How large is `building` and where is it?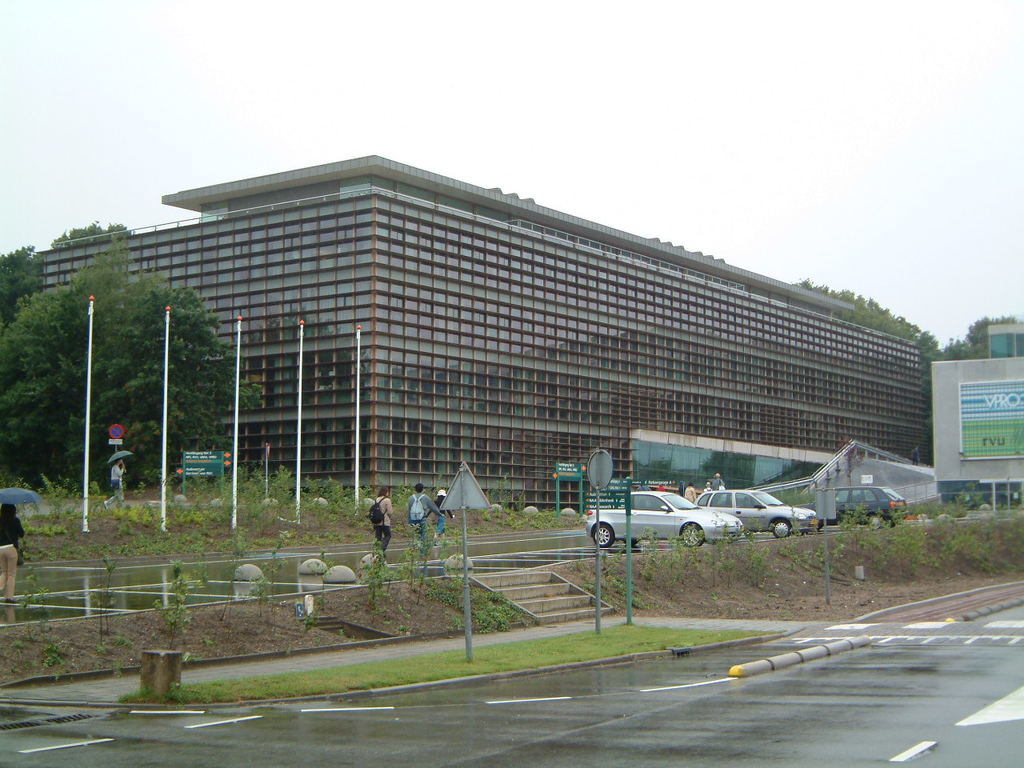
Bounding box: detection(0, 150, 930, 518).
